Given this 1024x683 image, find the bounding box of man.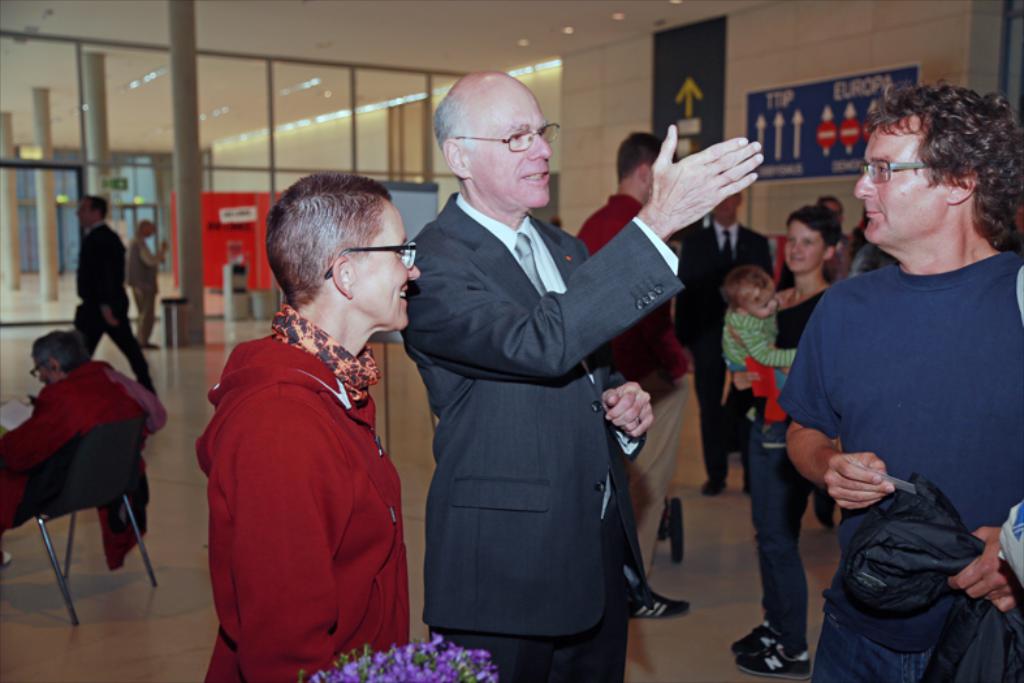
detection(775, 78, 1015, 675).
